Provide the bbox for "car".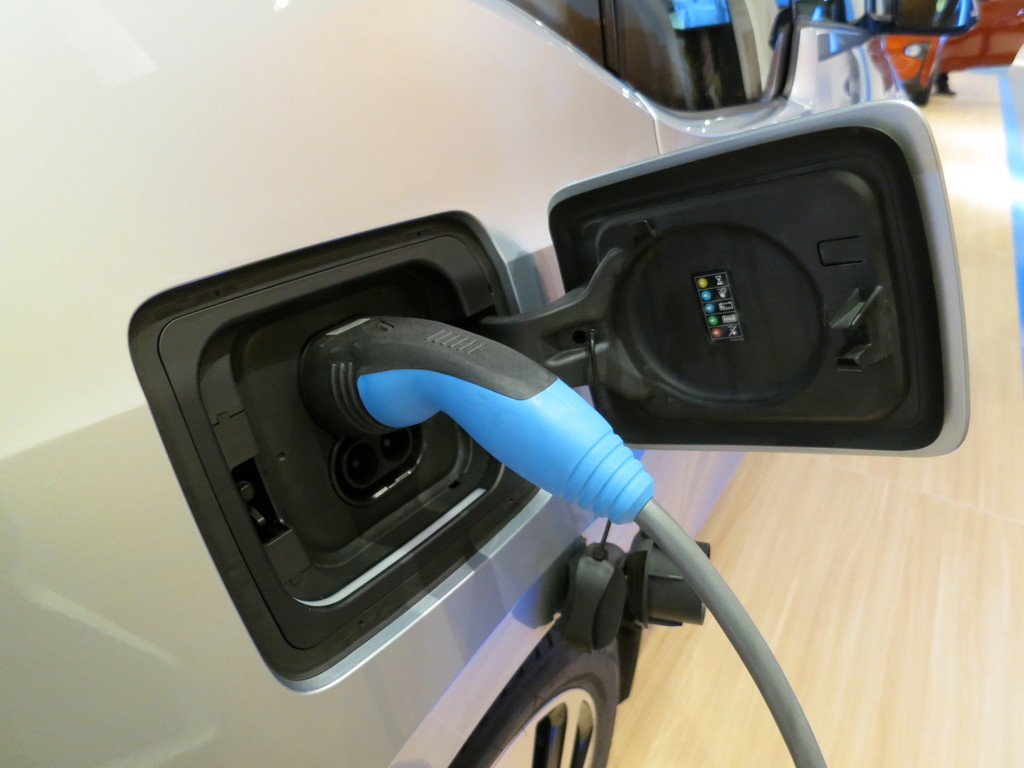
locate(872, 0, 1023, 104).
